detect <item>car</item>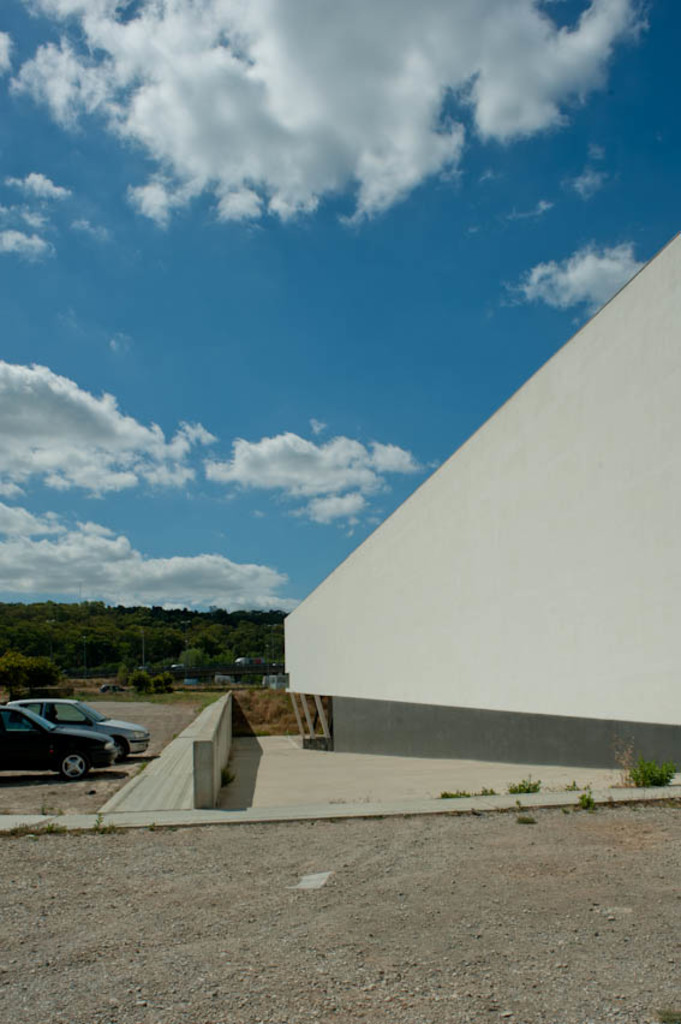
0:699:121:779
